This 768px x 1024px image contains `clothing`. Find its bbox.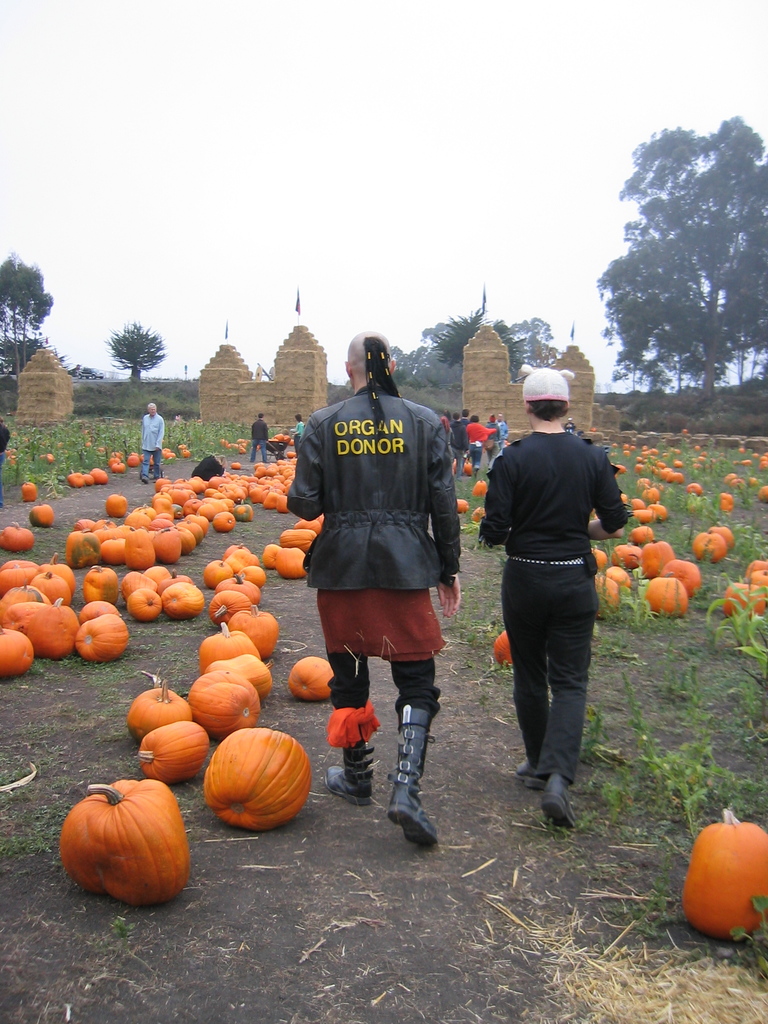
select_region(138, 451, 164, 476).
